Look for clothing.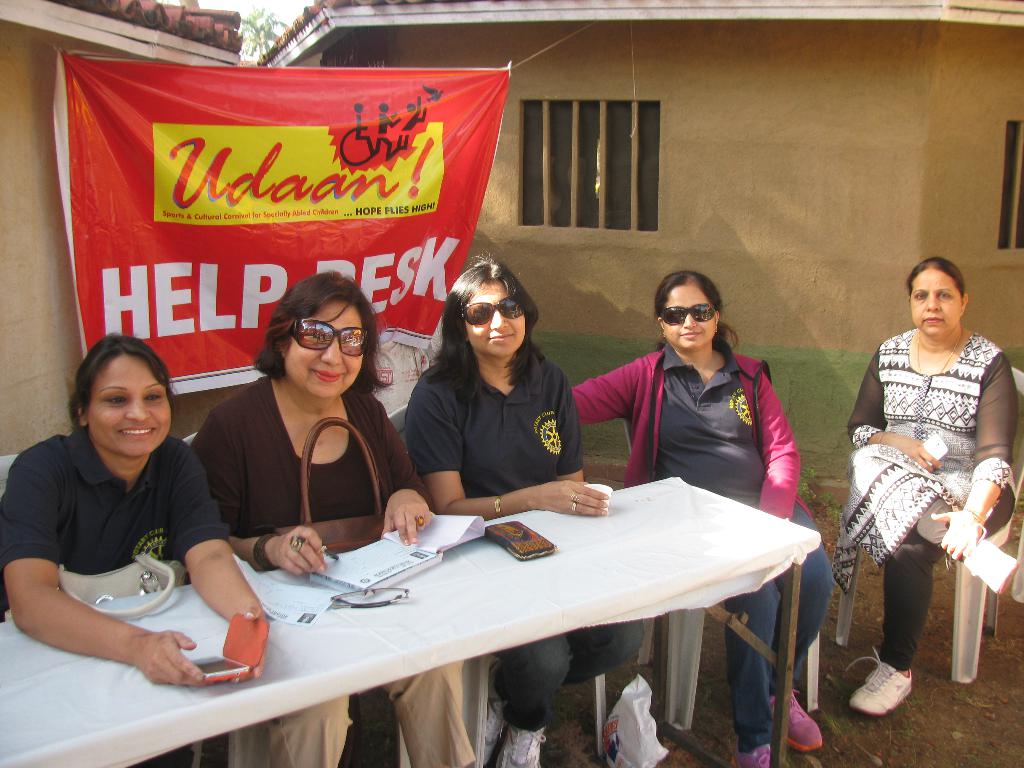
Found: (x1=850, y1=303, x2=1004, y2=661).
